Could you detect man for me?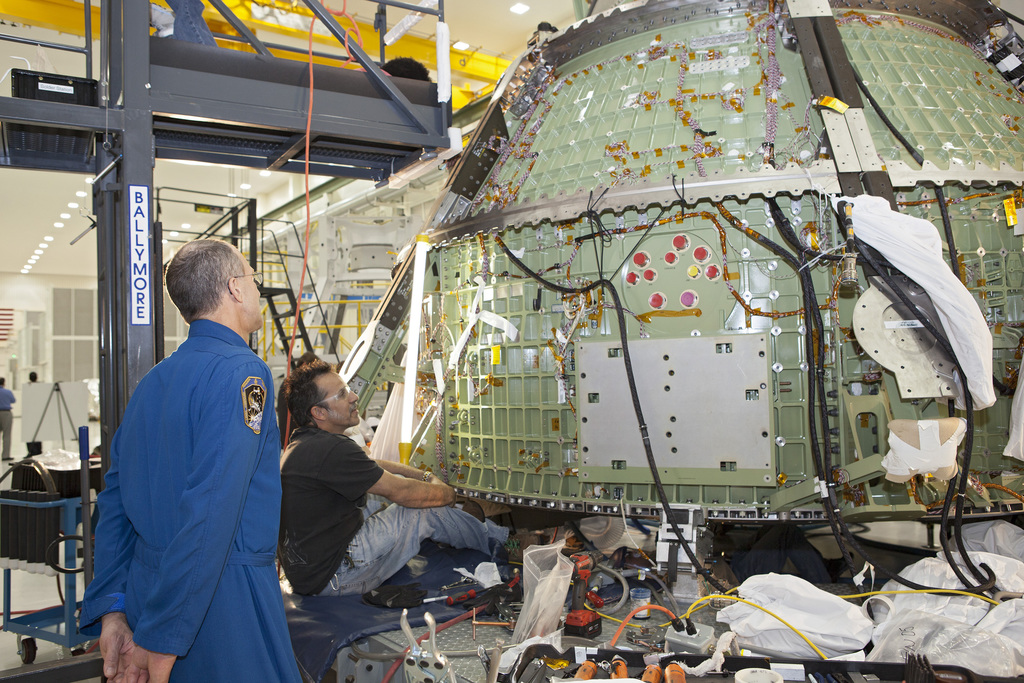
Detection result: locate(276, 357, 572, 607).
